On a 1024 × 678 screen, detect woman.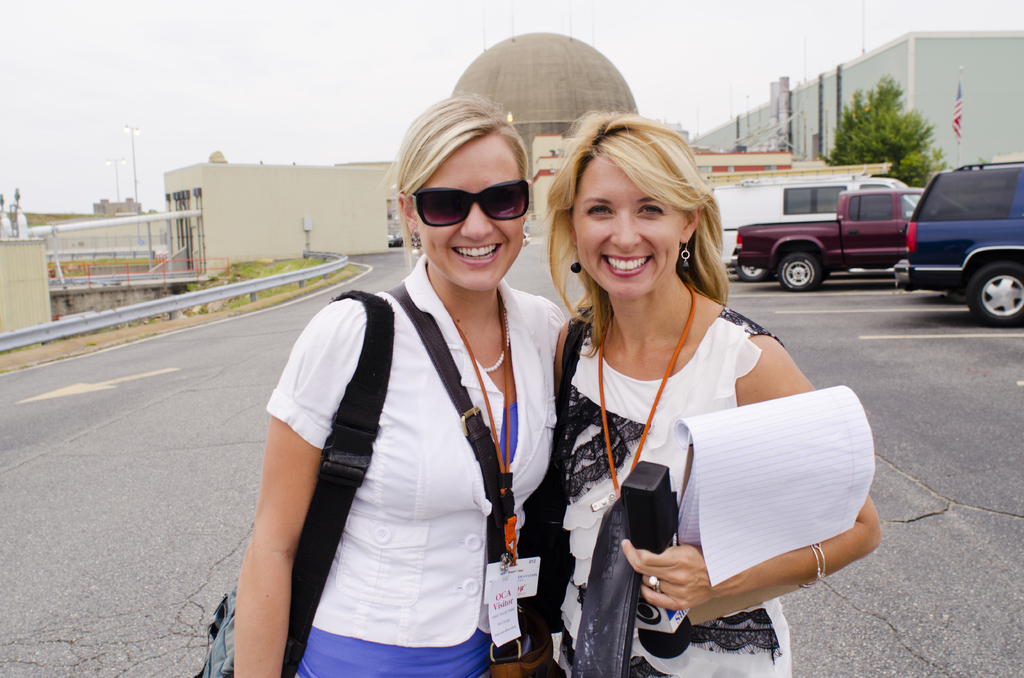
region(543, 135, 817, 672).
